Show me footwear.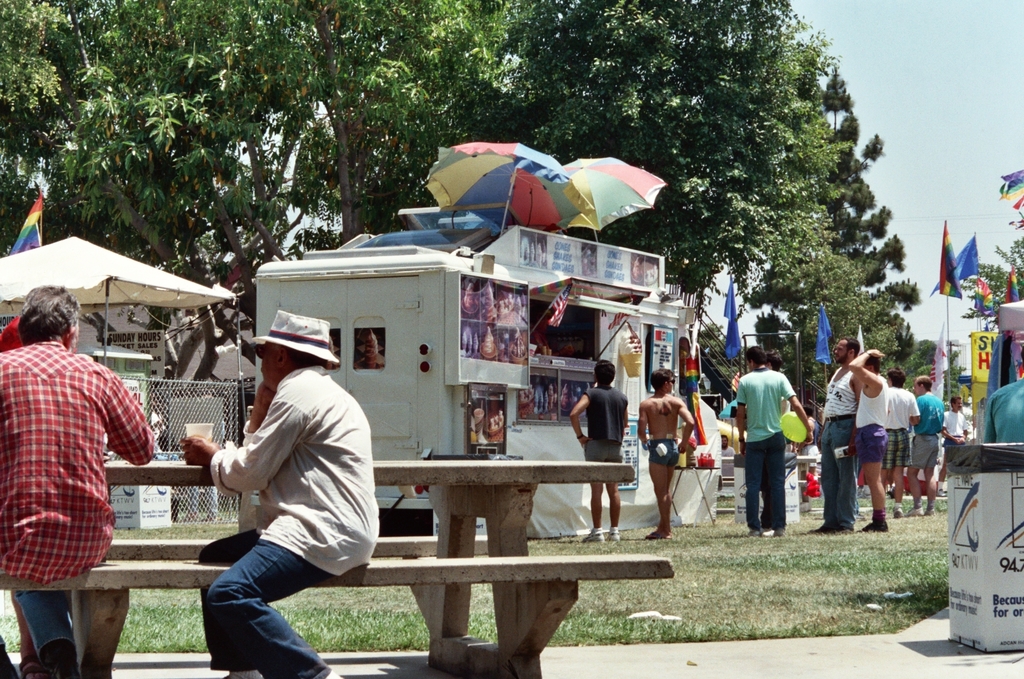
footwear is here: locate(908, 505, 924, 518).
